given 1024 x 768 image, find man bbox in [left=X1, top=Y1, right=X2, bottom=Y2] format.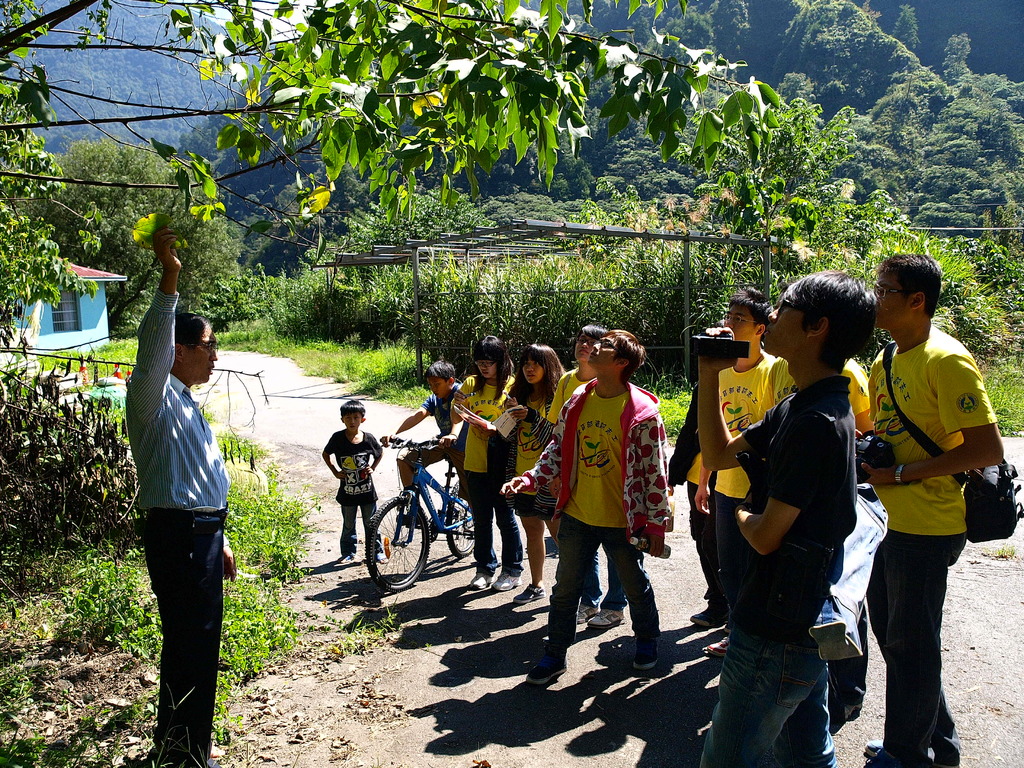
[left=820, top=254, right=1023, bottom=767].
